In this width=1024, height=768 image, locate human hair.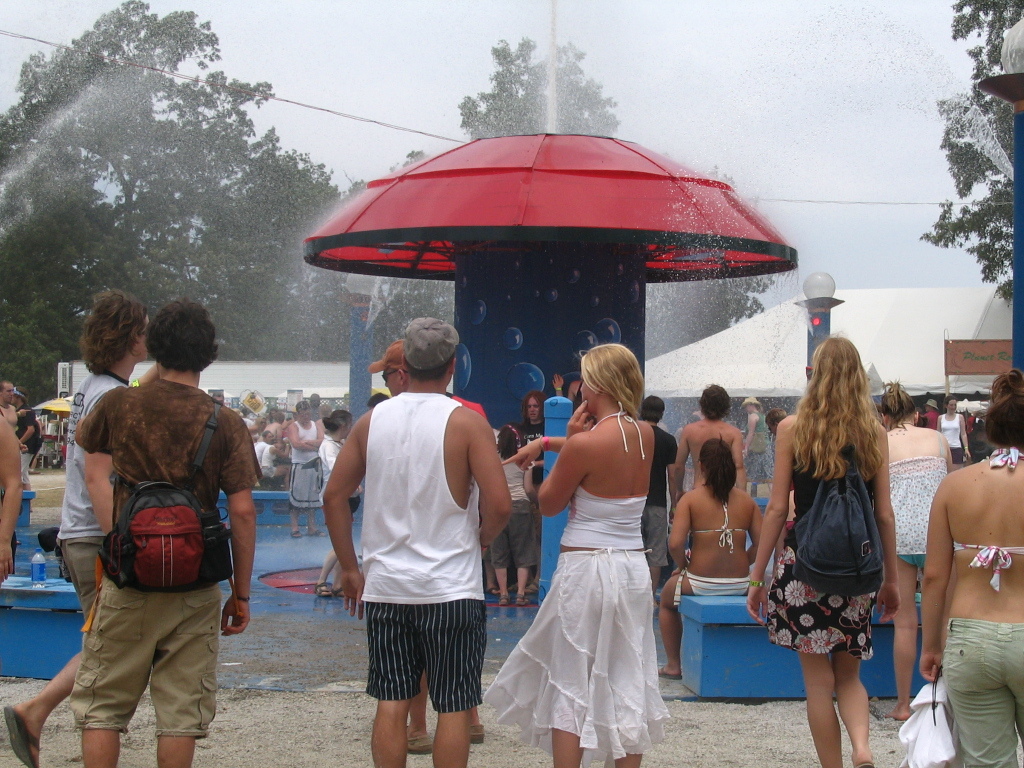
Bounding box: x1=143, y1=297, x2=220, y2=376.
